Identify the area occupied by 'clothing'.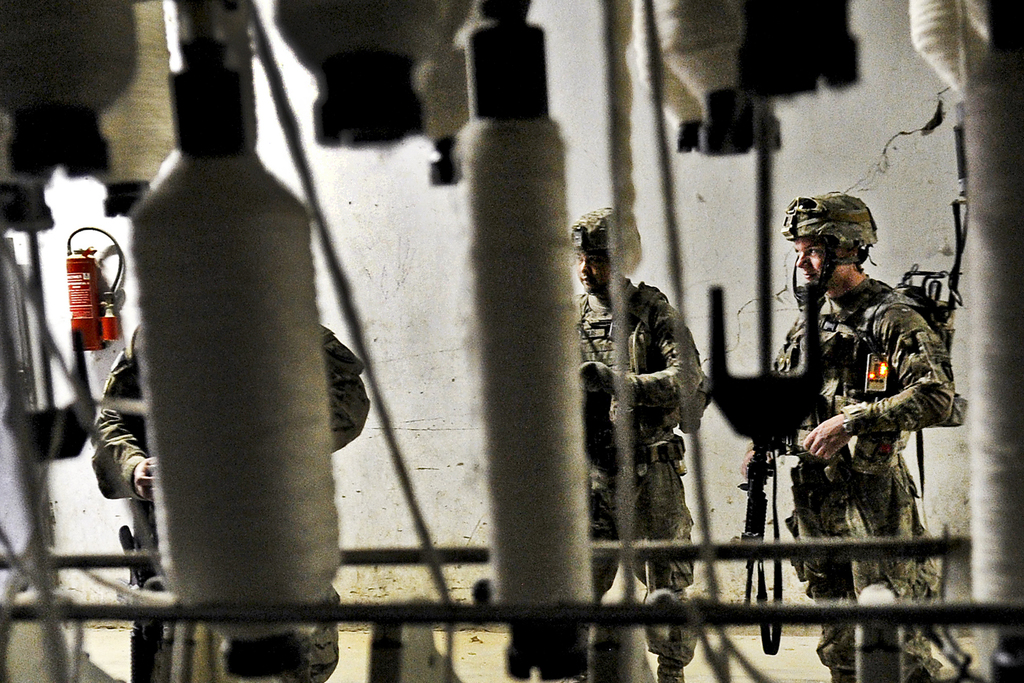
Area: (570, 277, 701, 682).
